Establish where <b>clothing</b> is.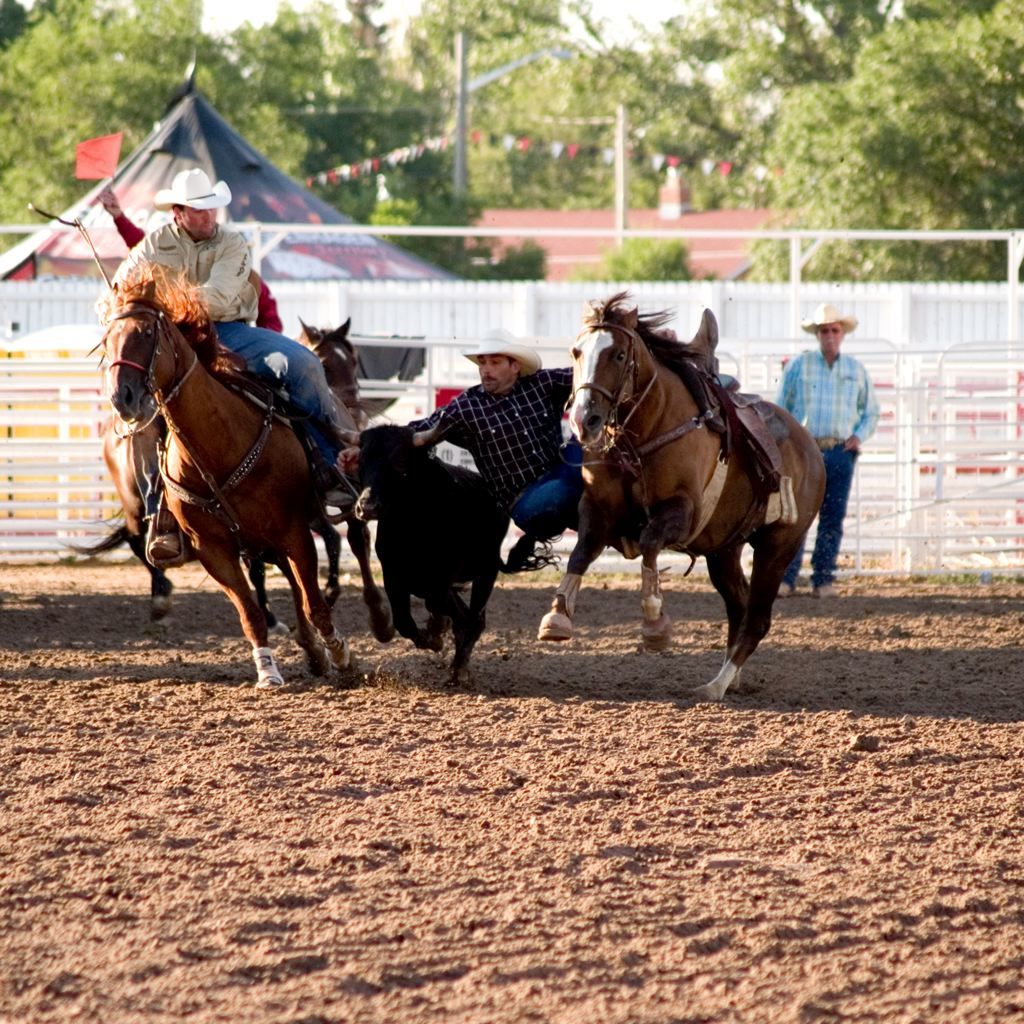
Established at locate(778, 451, 856, 591).
